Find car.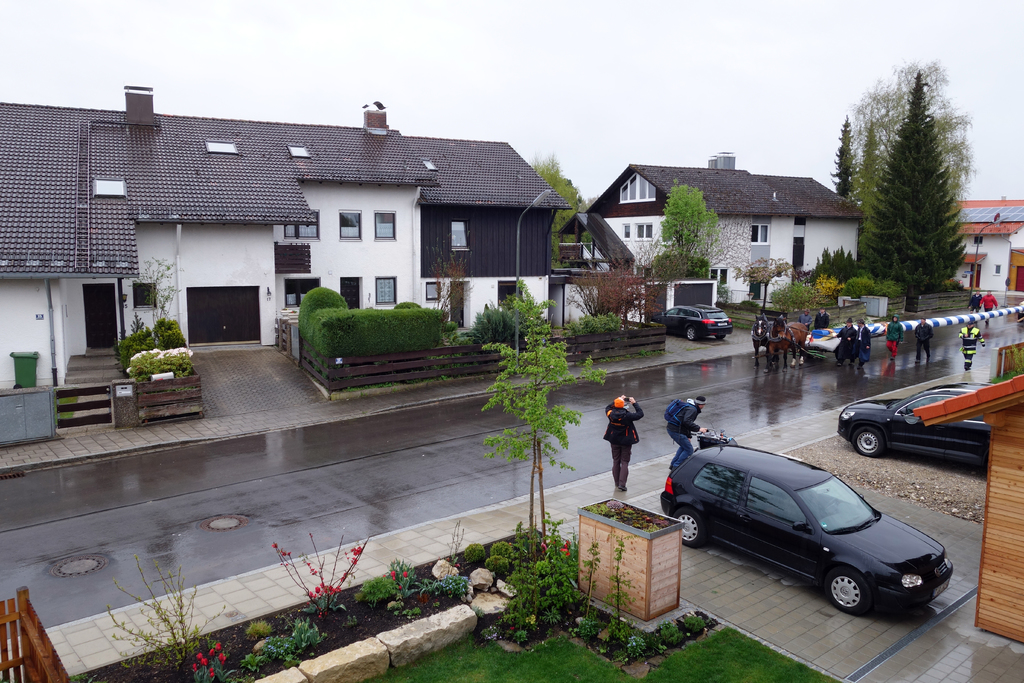
[838,383,986,457].
